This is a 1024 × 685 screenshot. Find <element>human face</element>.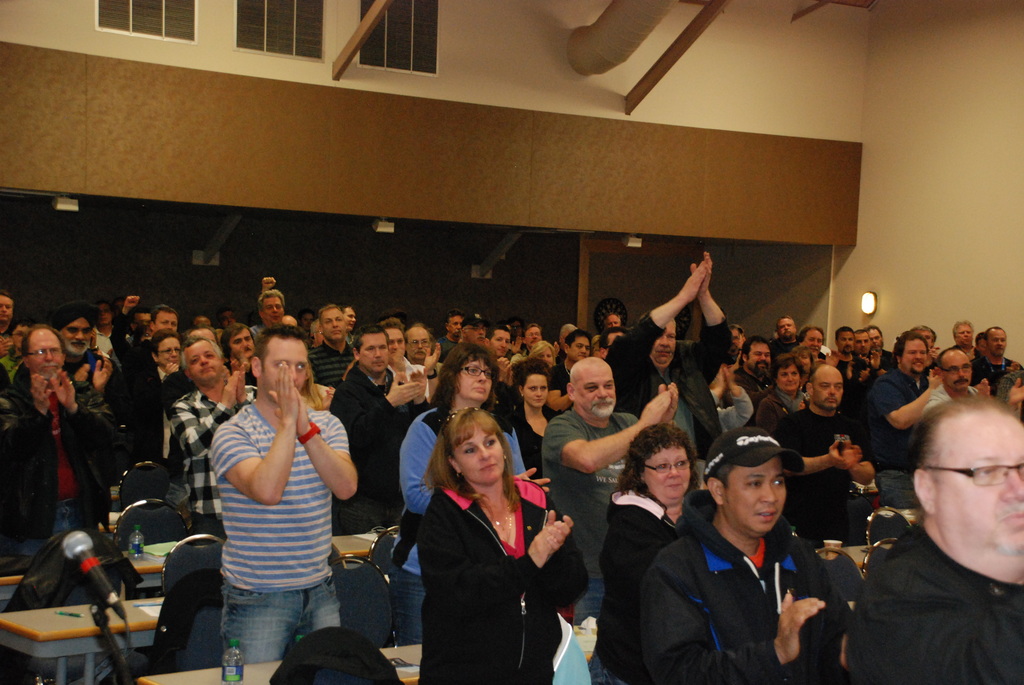
Bounding box: 152:308:177:333.
